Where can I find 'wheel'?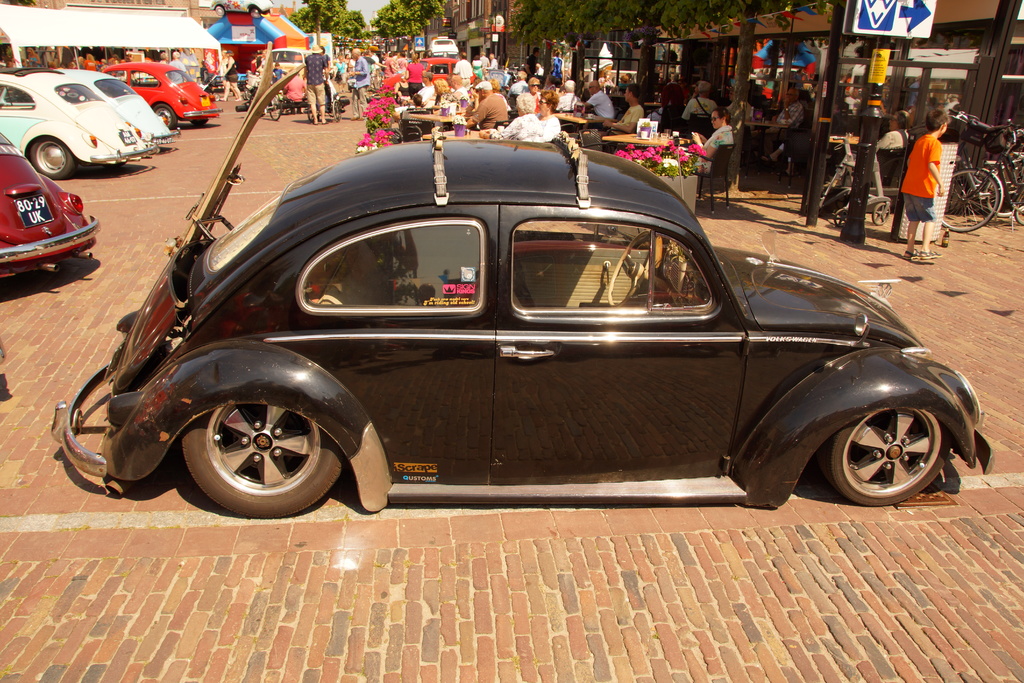
You can find it at [171, 378, 353, 512].
